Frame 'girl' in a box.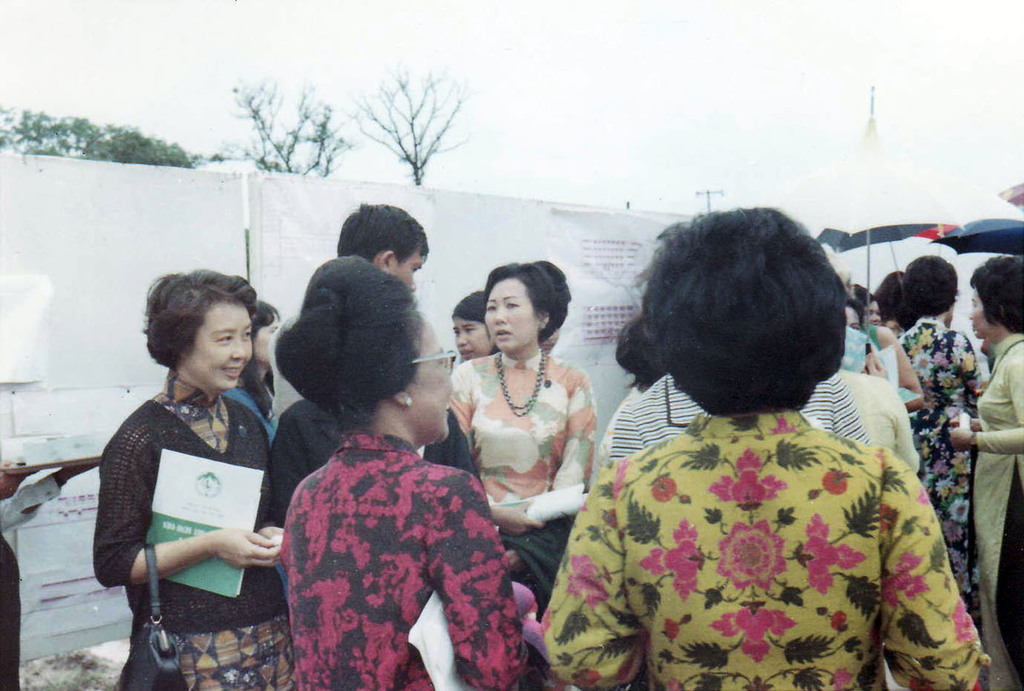
select_region(898, 255, 986, 639).
